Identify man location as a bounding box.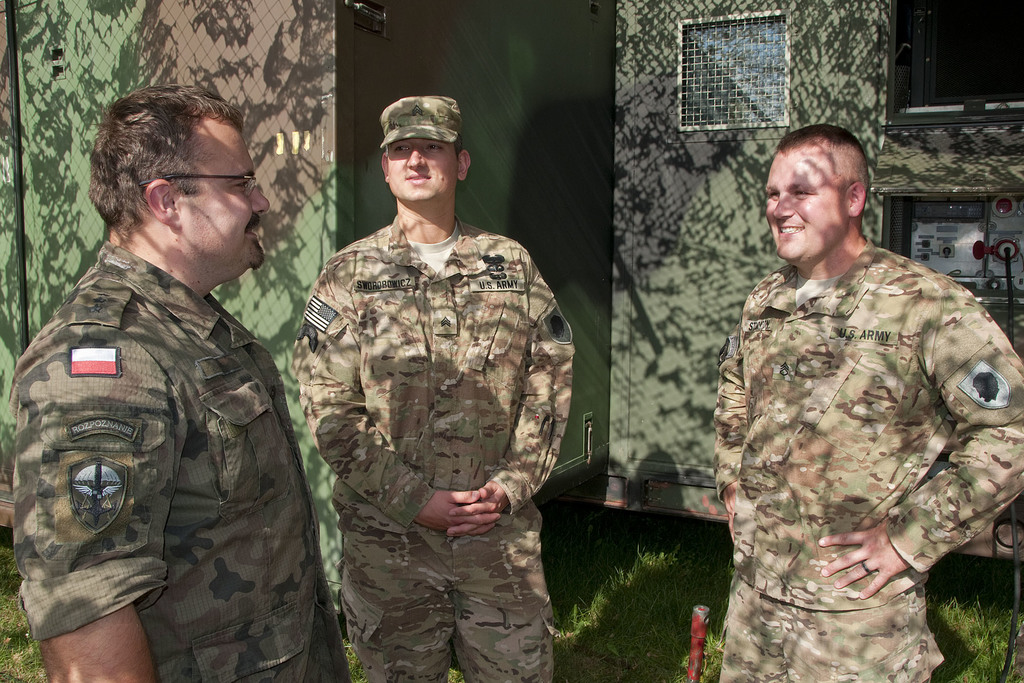
{"left": 0, "top": 83, "right": 348, "bottom": 682}.
